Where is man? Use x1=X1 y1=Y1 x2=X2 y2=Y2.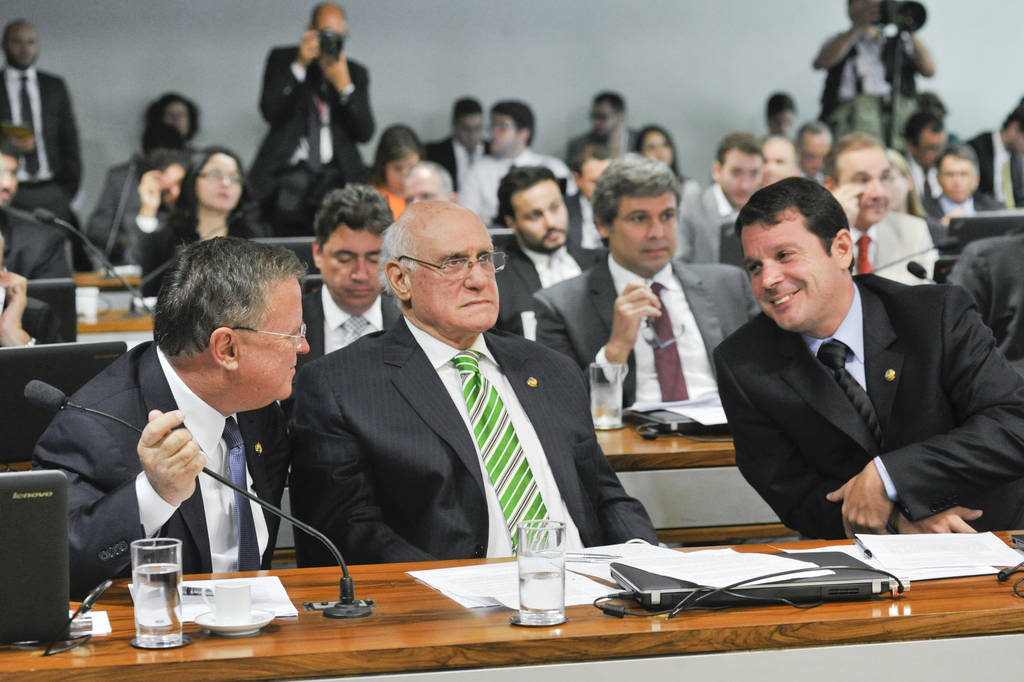
x1=0 y1=19 x2=85 y2=241.
